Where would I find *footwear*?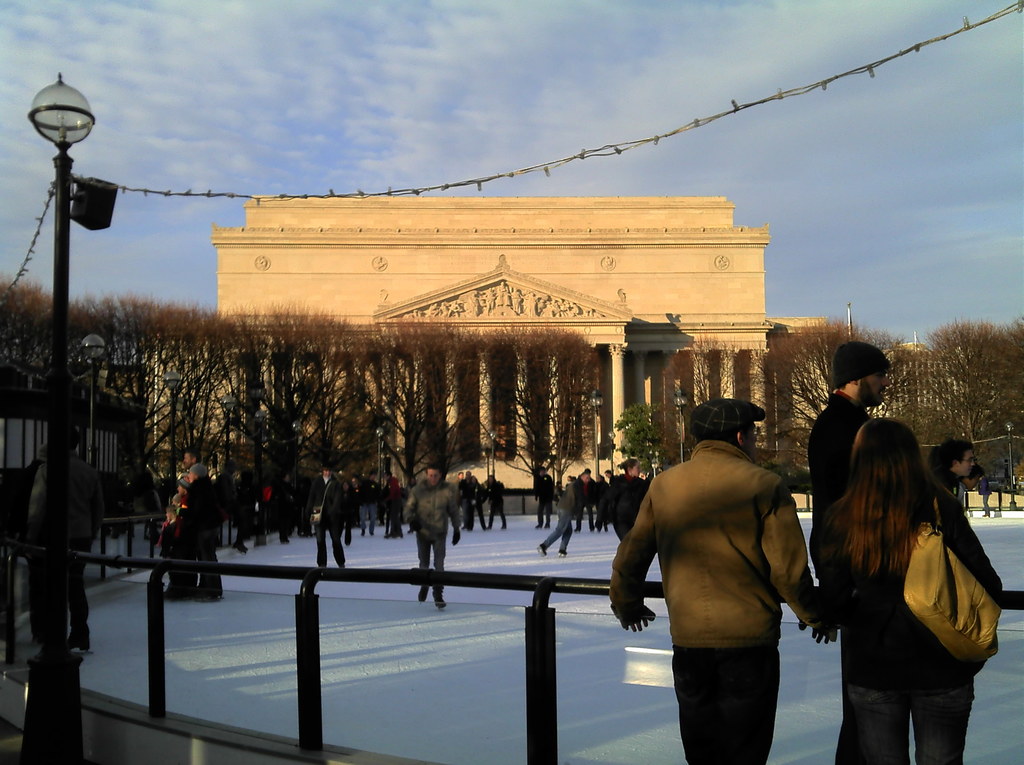
At 602/527/609/533.
